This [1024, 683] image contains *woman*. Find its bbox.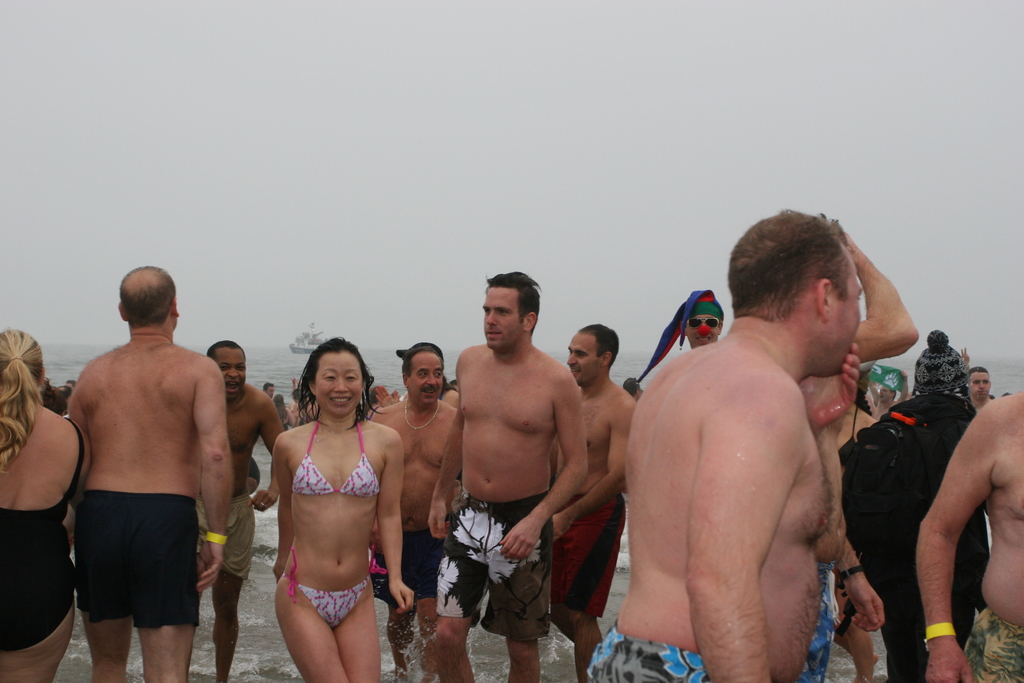
[x1=248, y1=335, x2=398, y2=682].
